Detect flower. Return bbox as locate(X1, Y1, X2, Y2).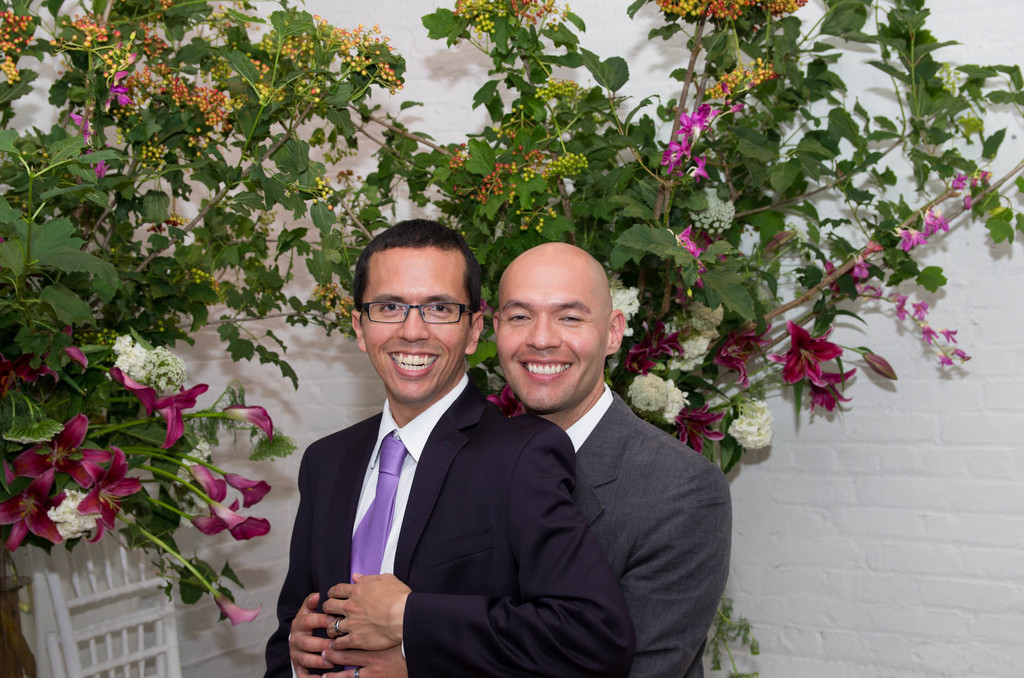
locate(155, 348, 187, 393).
